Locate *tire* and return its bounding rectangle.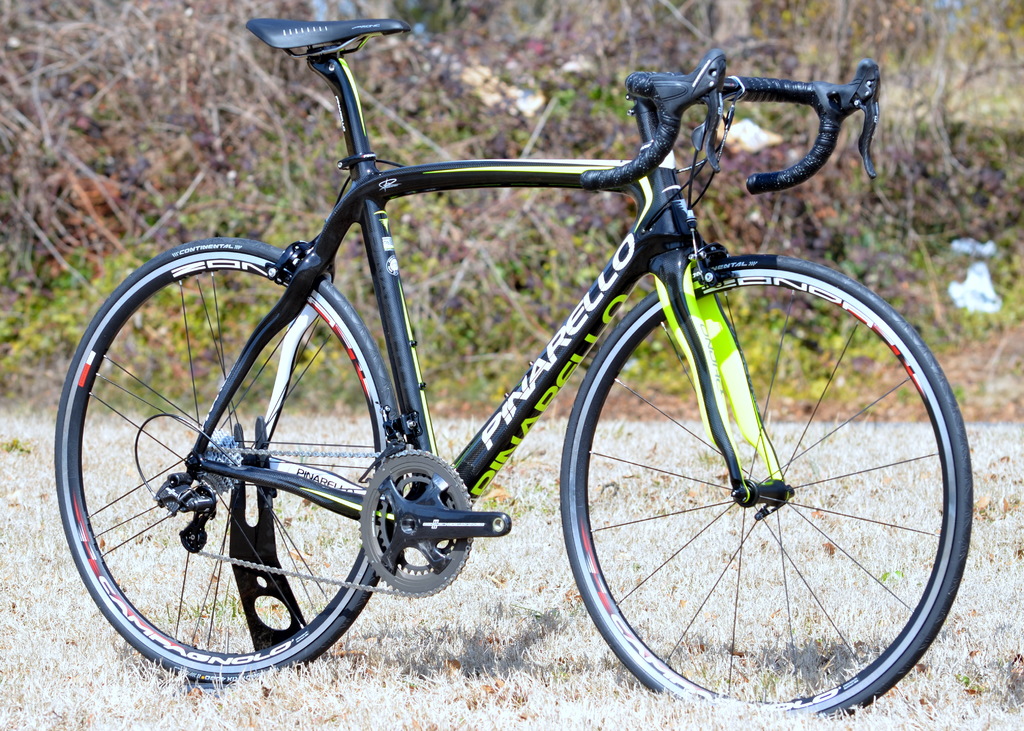
l=561, t=255, r=979, b=723.
